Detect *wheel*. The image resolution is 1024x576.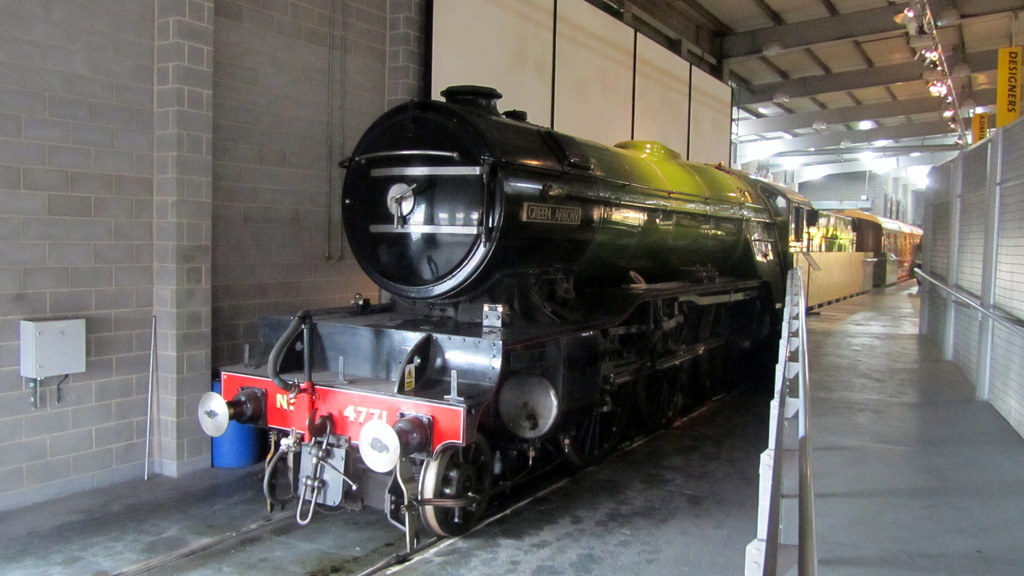
(left=700, top=303, right=731, bottom=392).
